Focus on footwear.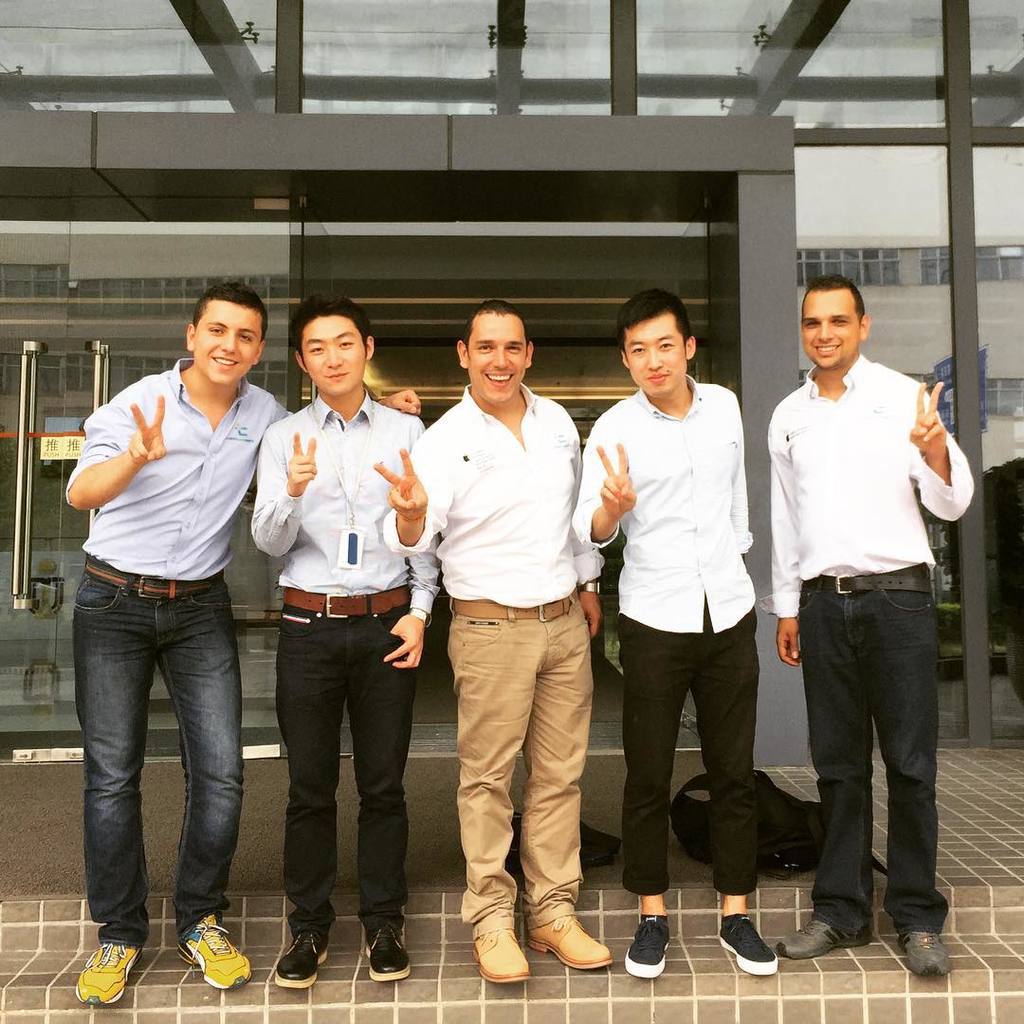
Focused at 468:928:532:983.
